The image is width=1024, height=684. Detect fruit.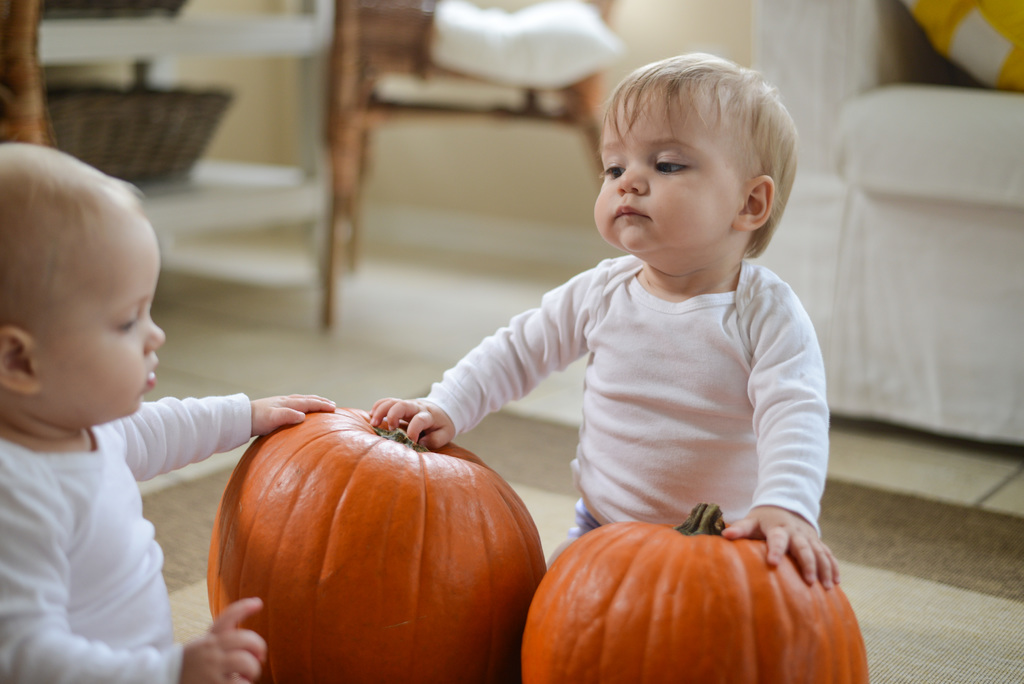
Detection: left=524, top=504, right=866, bottom=680.
